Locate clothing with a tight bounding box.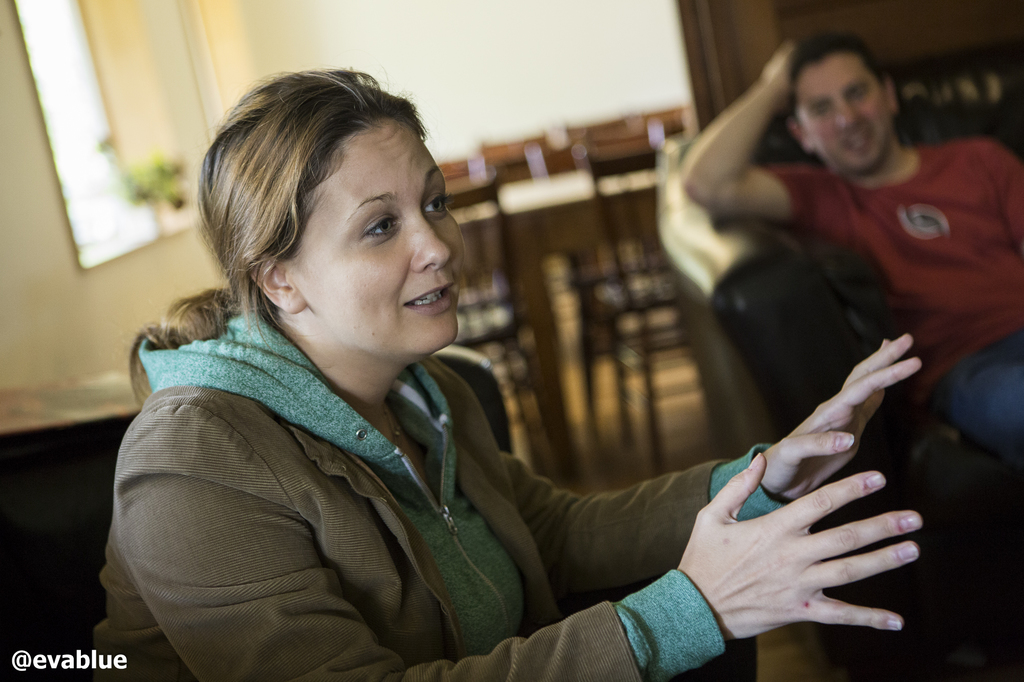
bbox=[88, 301, 780, 681].
